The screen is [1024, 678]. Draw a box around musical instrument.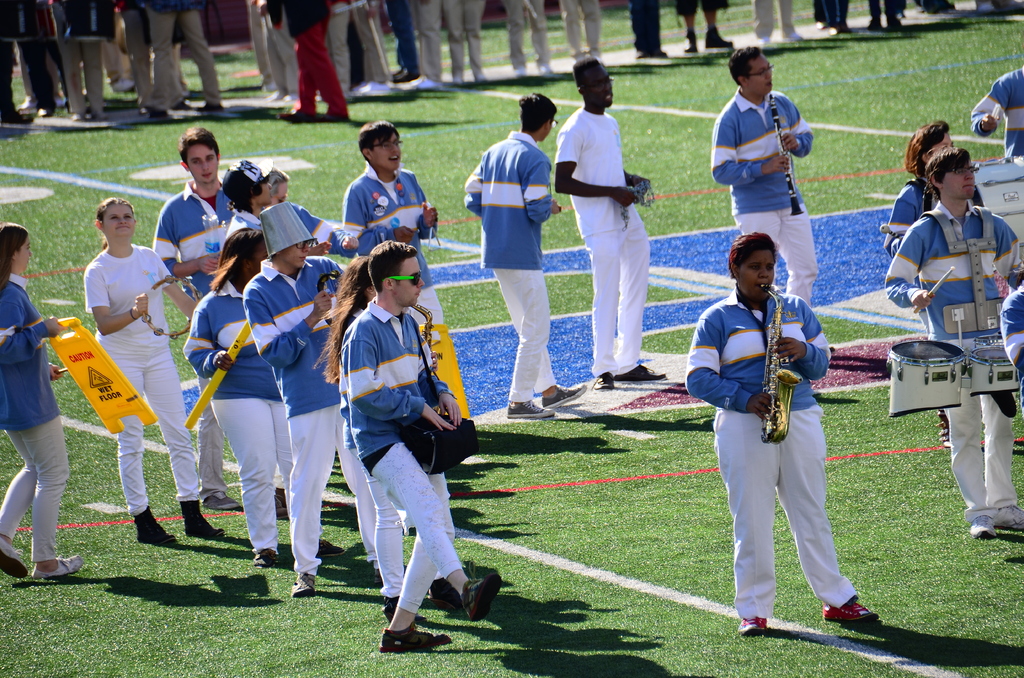
region(138, 271, 205, 341).
